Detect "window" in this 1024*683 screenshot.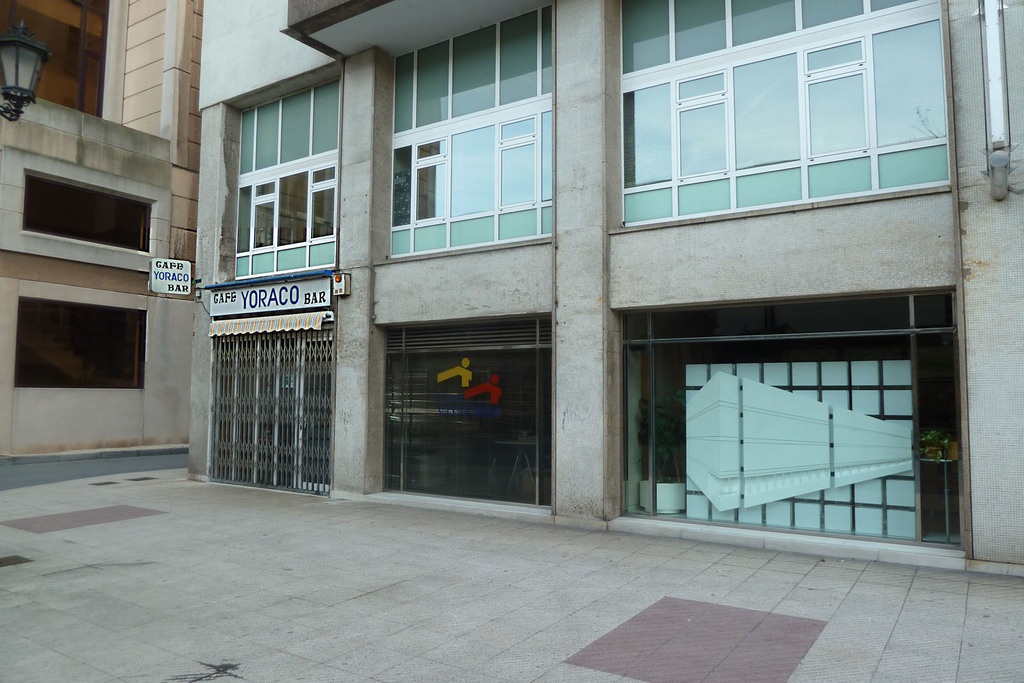
Detection: {"left": 24, "top": 171, "right": 155, "bottom": 259}.
